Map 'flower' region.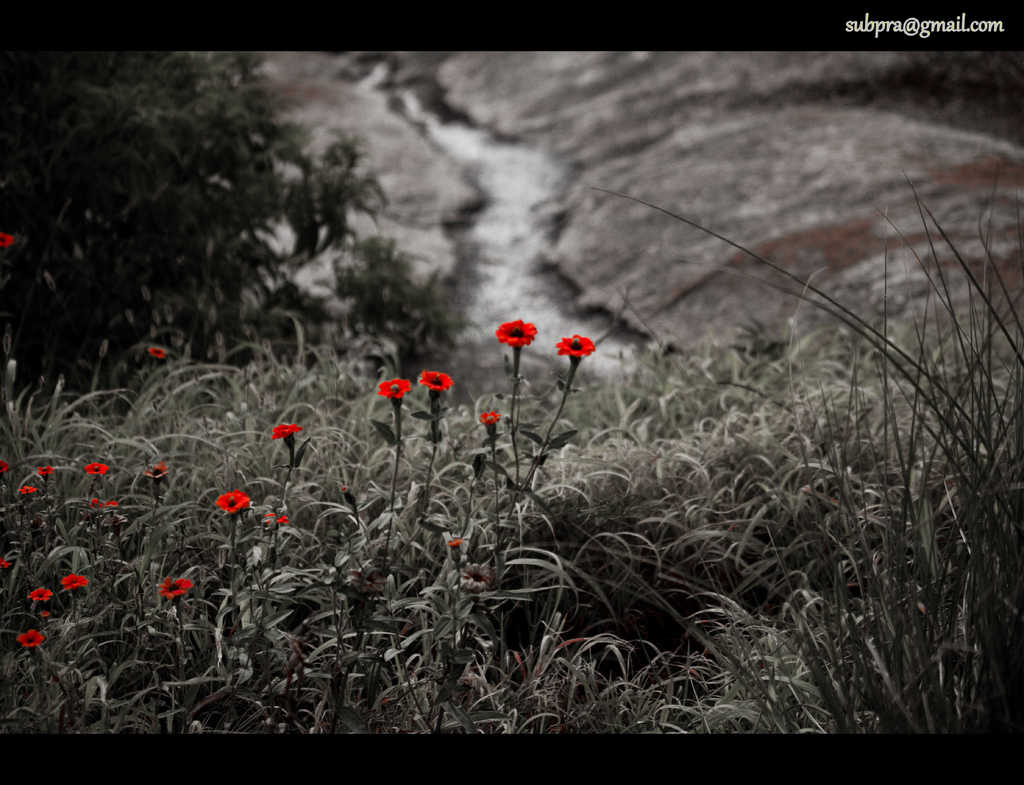
Mapped to locate(420, 369, 449, 392).
